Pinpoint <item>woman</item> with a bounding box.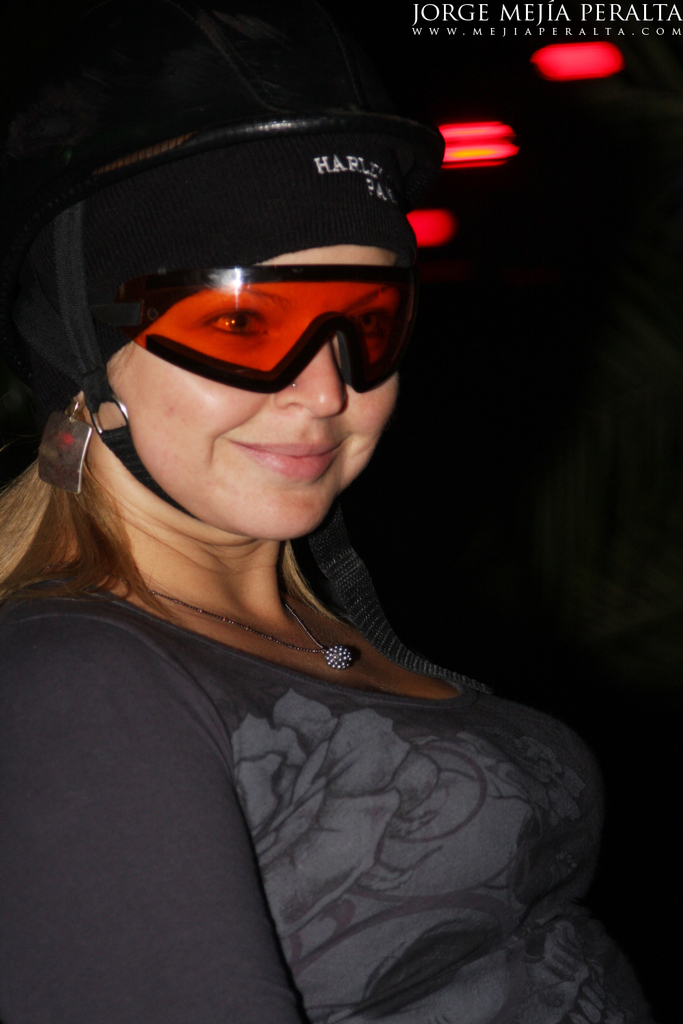
(left=0, top=0, right=652, bottom=1023).
